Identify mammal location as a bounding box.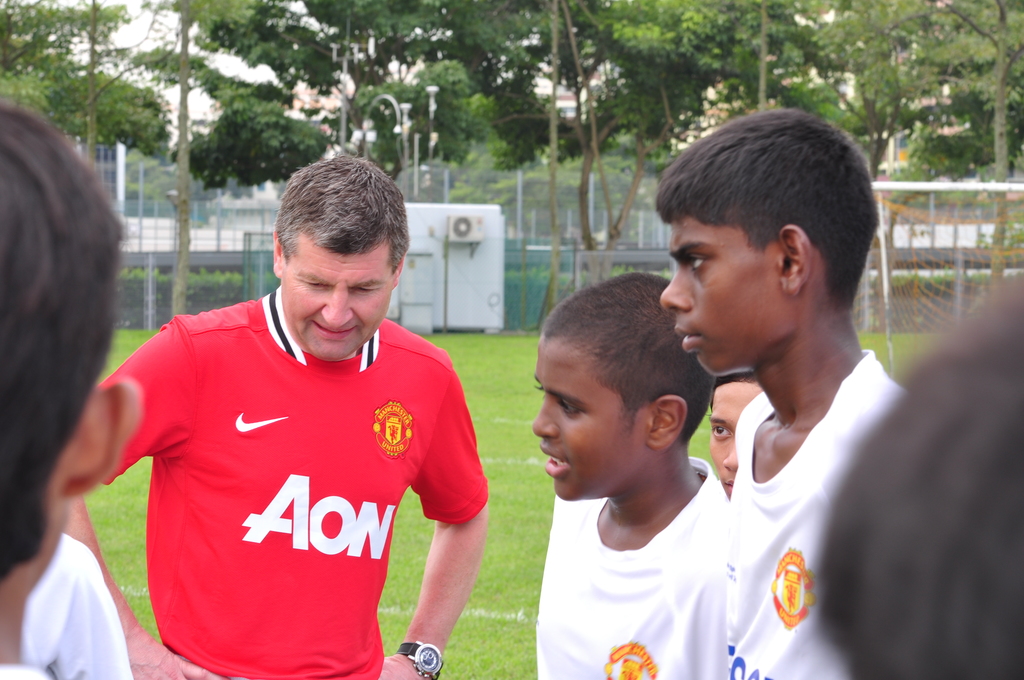
box=[811, 268, 1023, 679].
